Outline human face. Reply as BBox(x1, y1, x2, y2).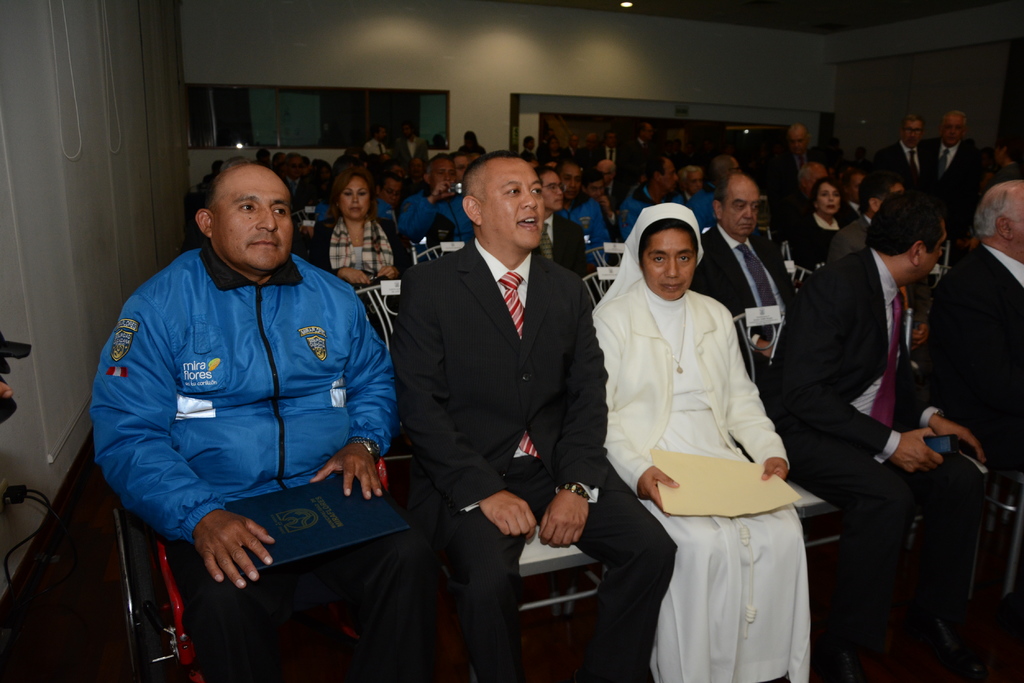
BBox(820, 186, 840, 218).
